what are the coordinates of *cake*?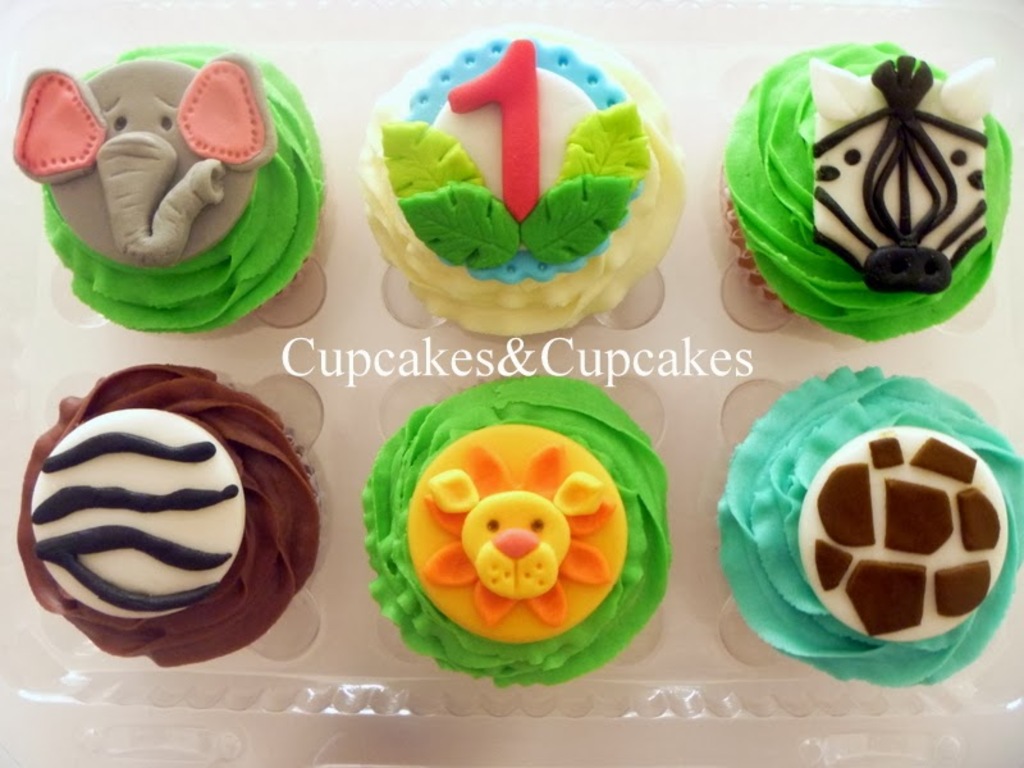
bbox=[9, 42, 323, 333].
